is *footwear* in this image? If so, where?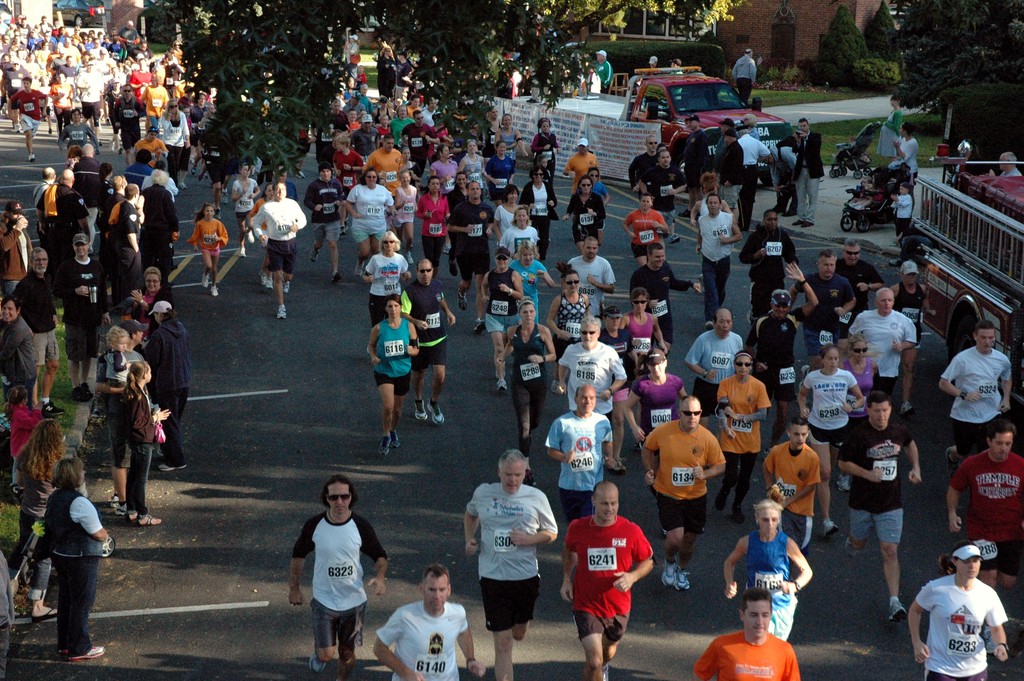
Yes, at box=[209, 281, 220, 297].
